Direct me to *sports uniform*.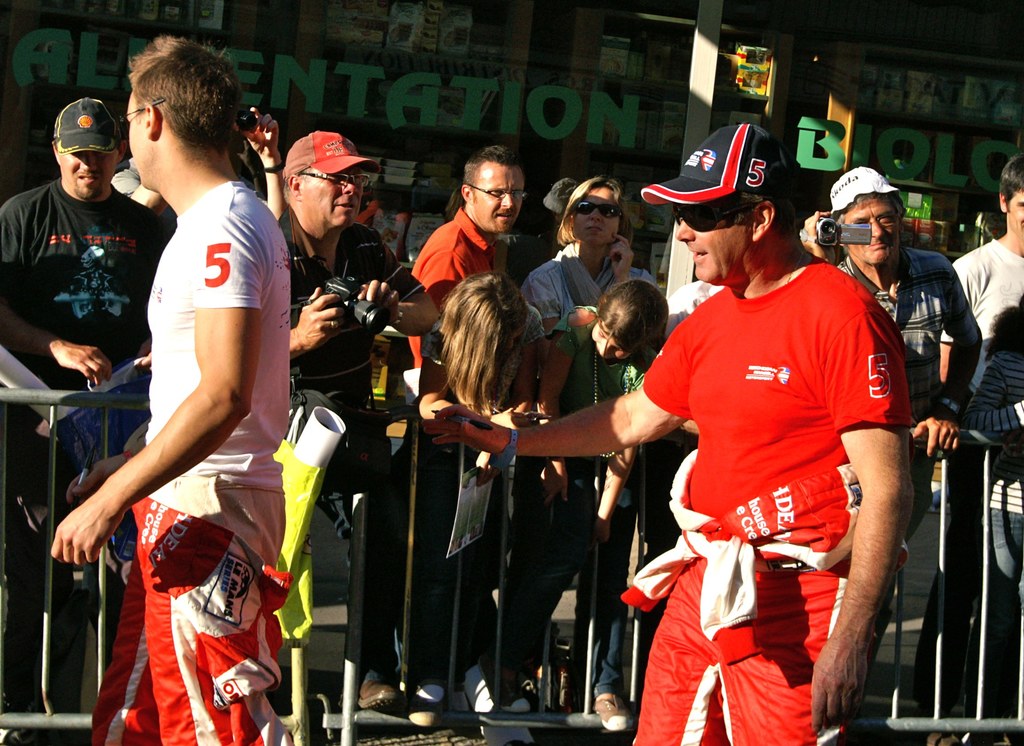
Direction: bbox=[123, 174, 292, 745].
